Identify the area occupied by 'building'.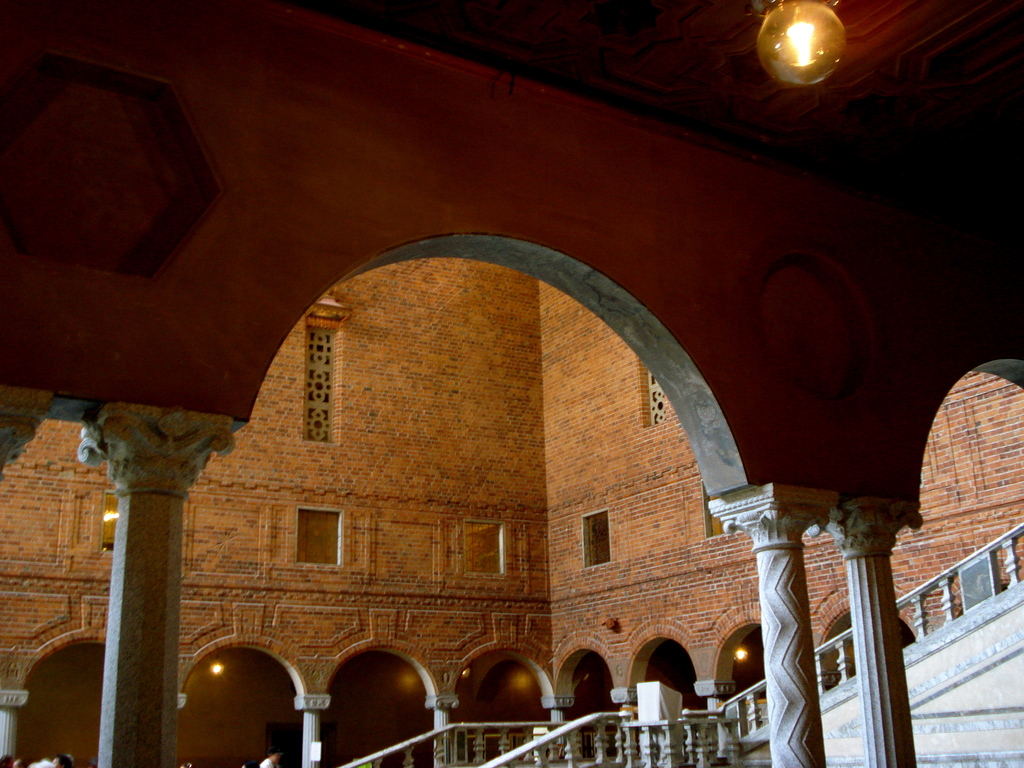
Area: <bbox>0, 1, 1023, 767</bbox>.
